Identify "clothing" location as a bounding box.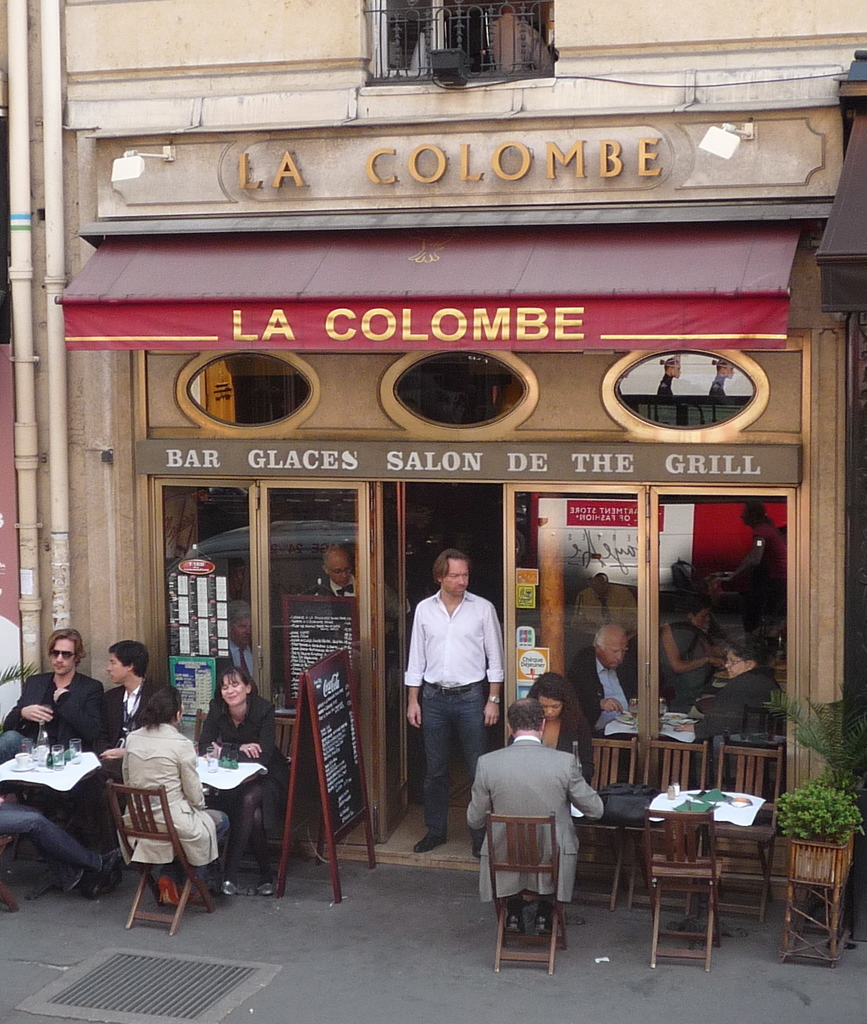
[left=296, top=579, right=362, bottom=603].
